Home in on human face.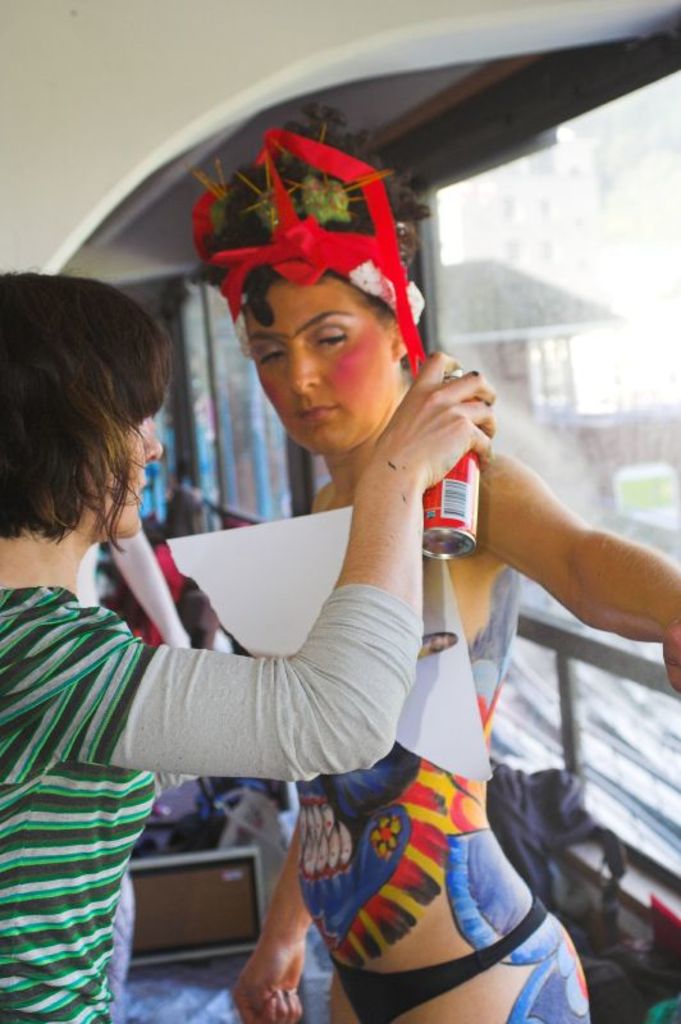
Homed in at 247,271,393,448.
